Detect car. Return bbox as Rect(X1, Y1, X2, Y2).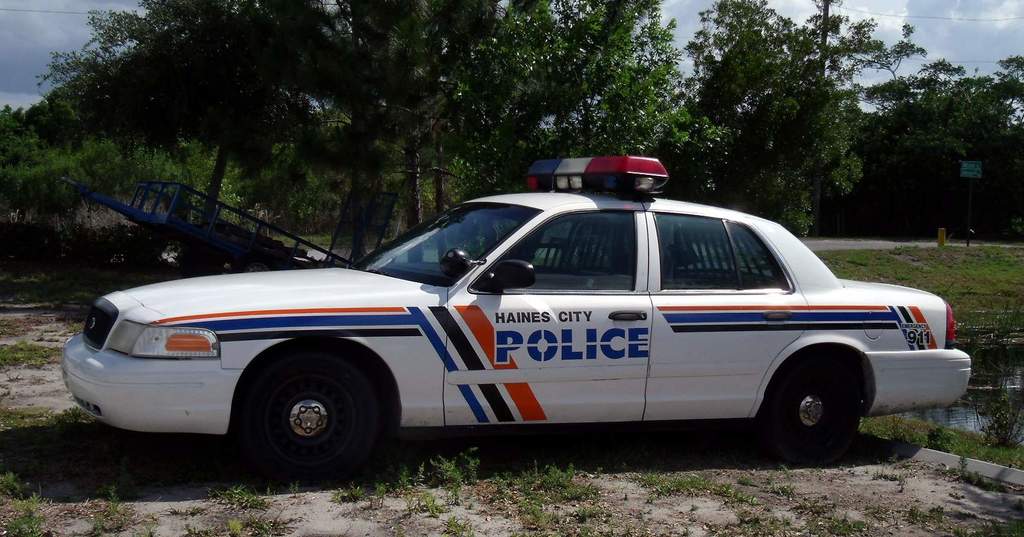
Rect(60, 150, 973, 488).
